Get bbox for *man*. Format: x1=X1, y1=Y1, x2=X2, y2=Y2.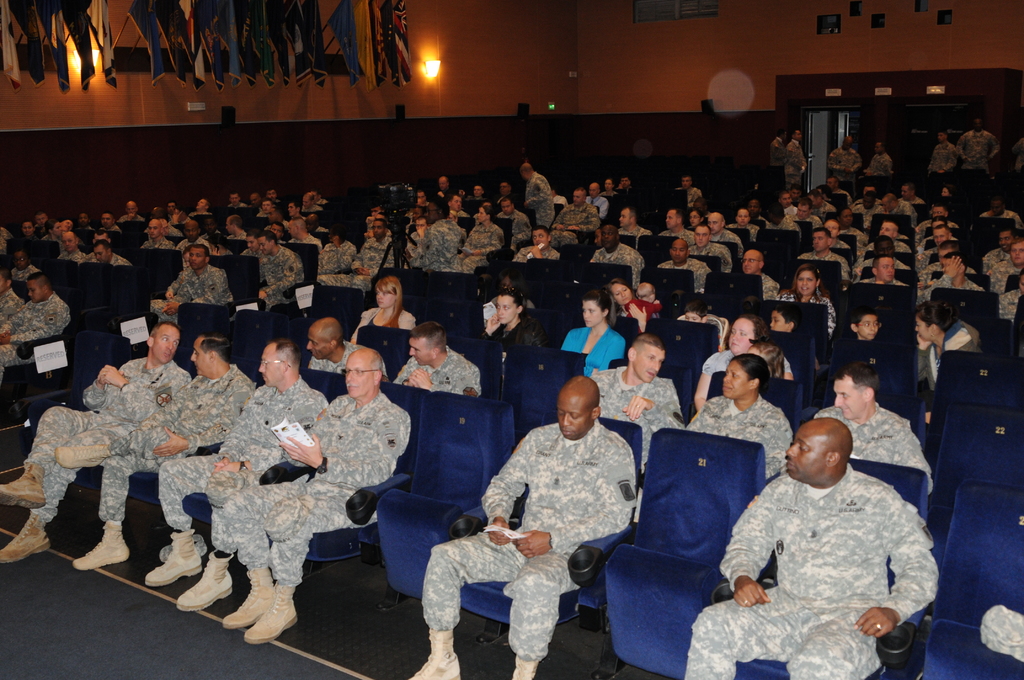
x1=192, y1=198, x2=211, y2=219.
